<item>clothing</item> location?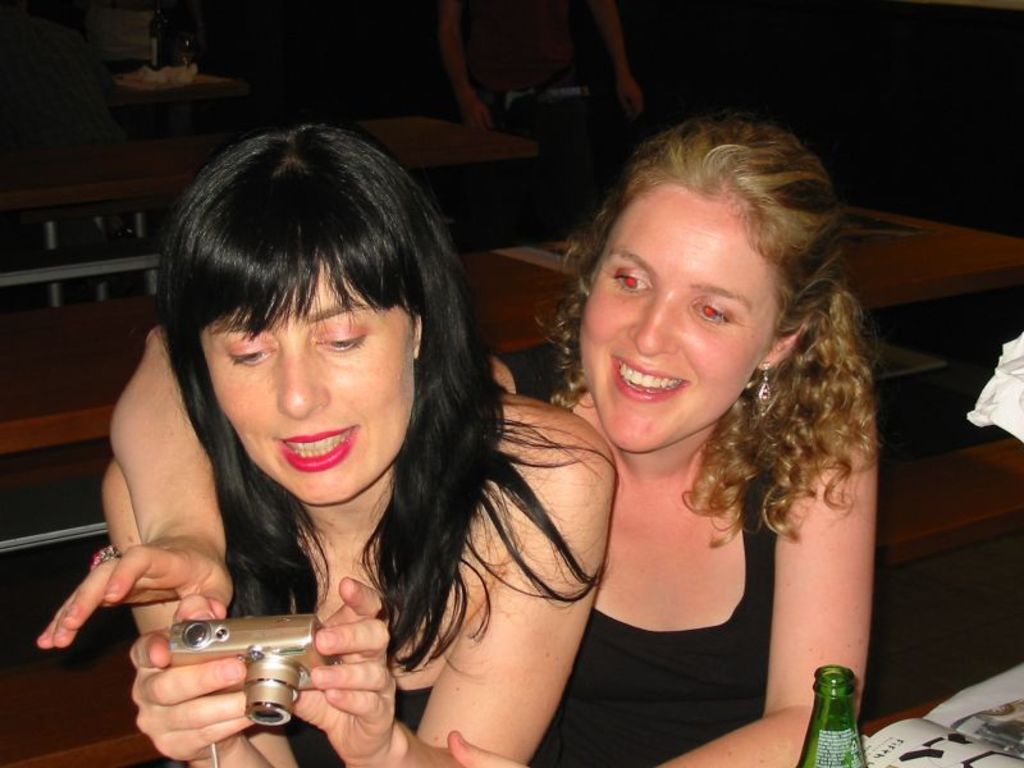
locate(531, 344, 776, 763)
